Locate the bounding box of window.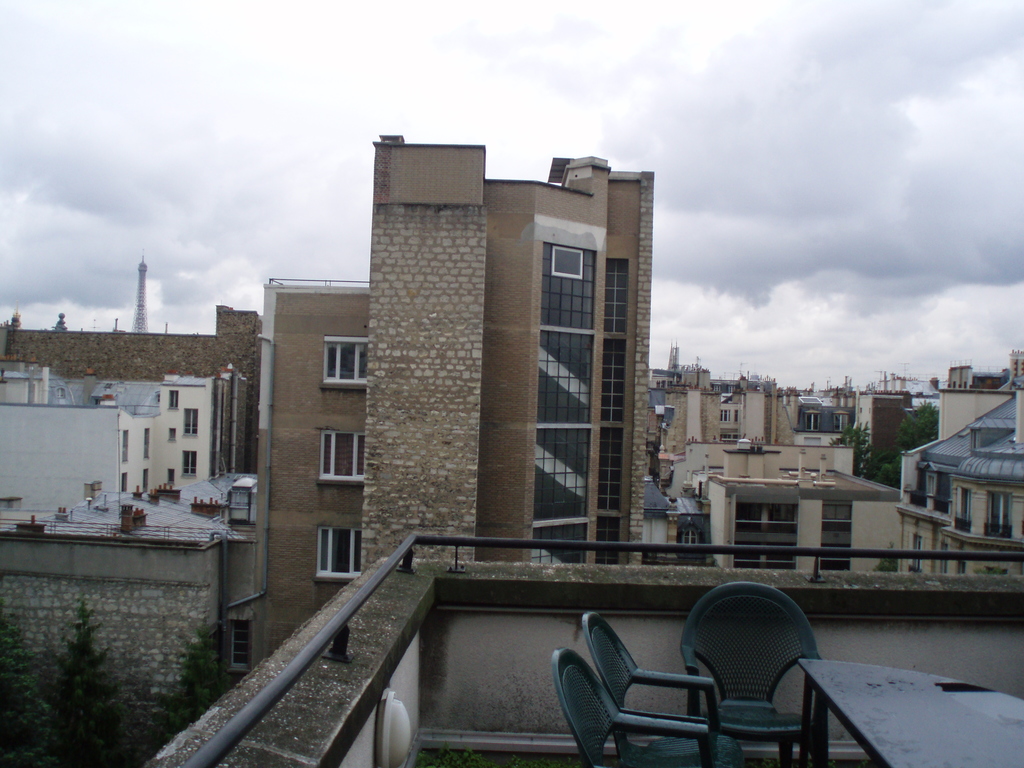
Bounding box: x1=167, y1=387, x2=179, y2=408.
